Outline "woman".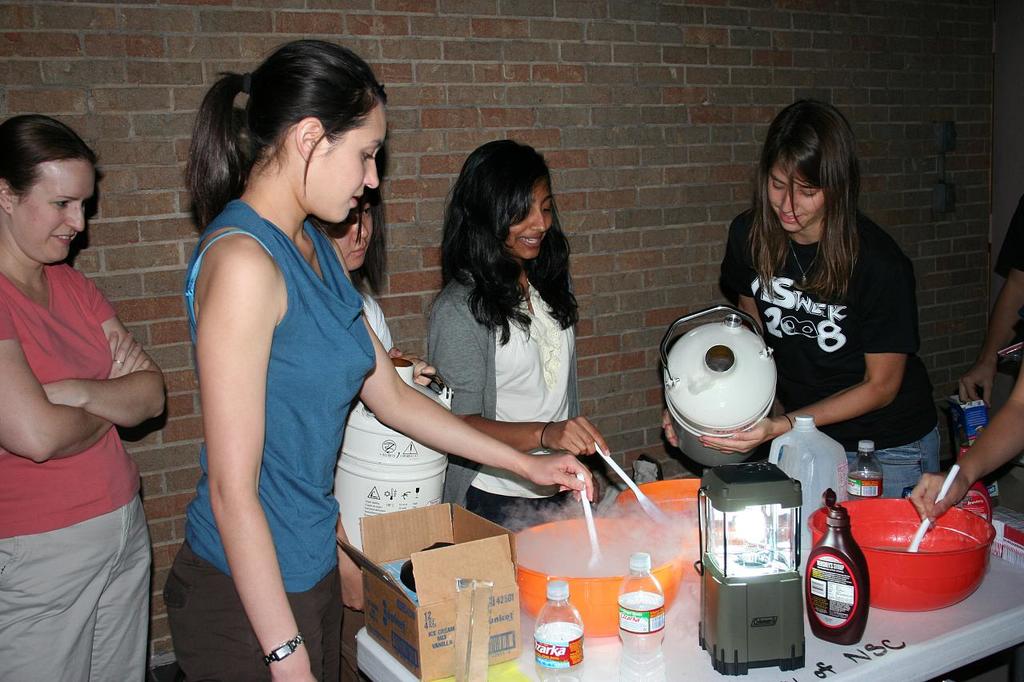
Outline: (left=0, top=114, right=168, bottom=681).
